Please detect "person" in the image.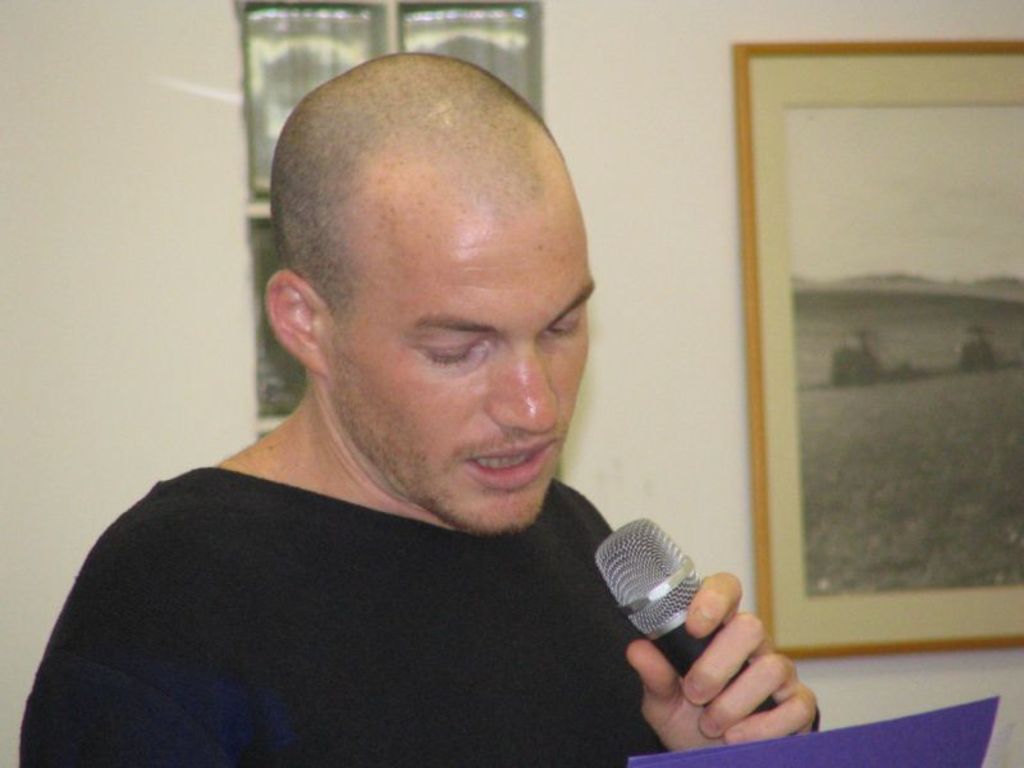
select_region(73, 13, 733, 762).
